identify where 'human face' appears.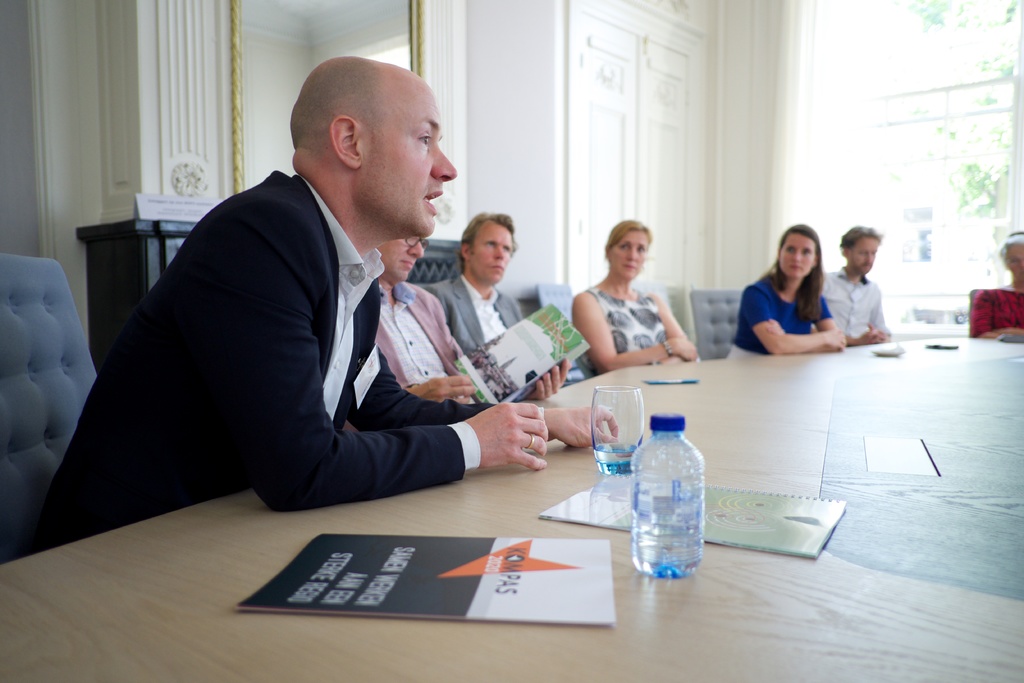
Appears at (left=1006, top=243, right=1023, bottom=279).
